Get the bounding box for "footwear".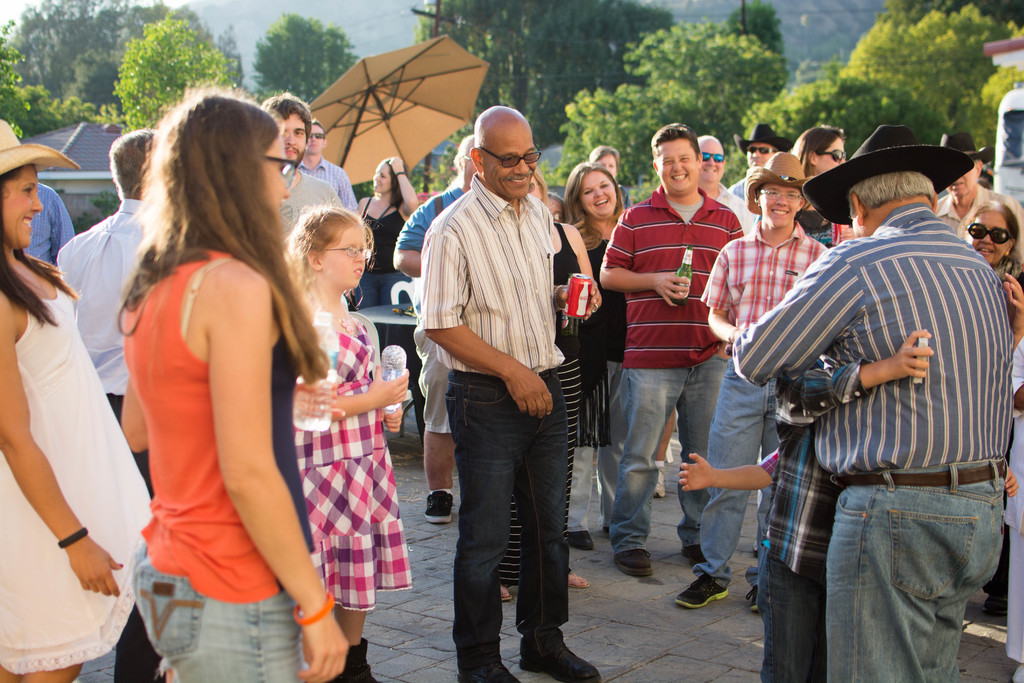
pyautogui.locateOnScreen(612, 548, 655, 575).
